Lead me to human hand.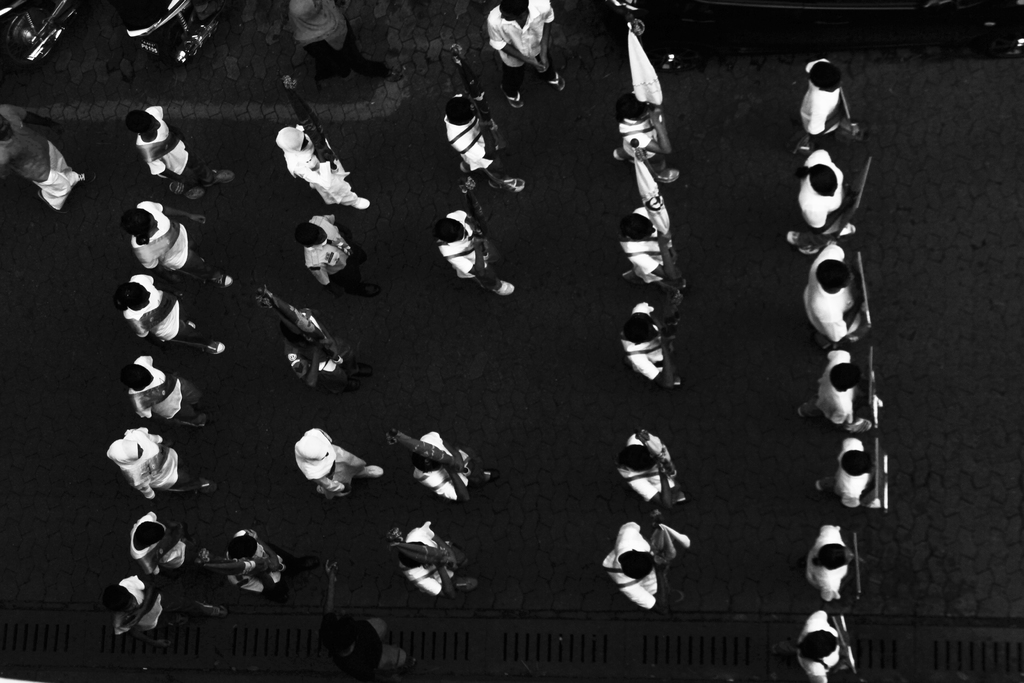
Lead to [540,55,549,72].
